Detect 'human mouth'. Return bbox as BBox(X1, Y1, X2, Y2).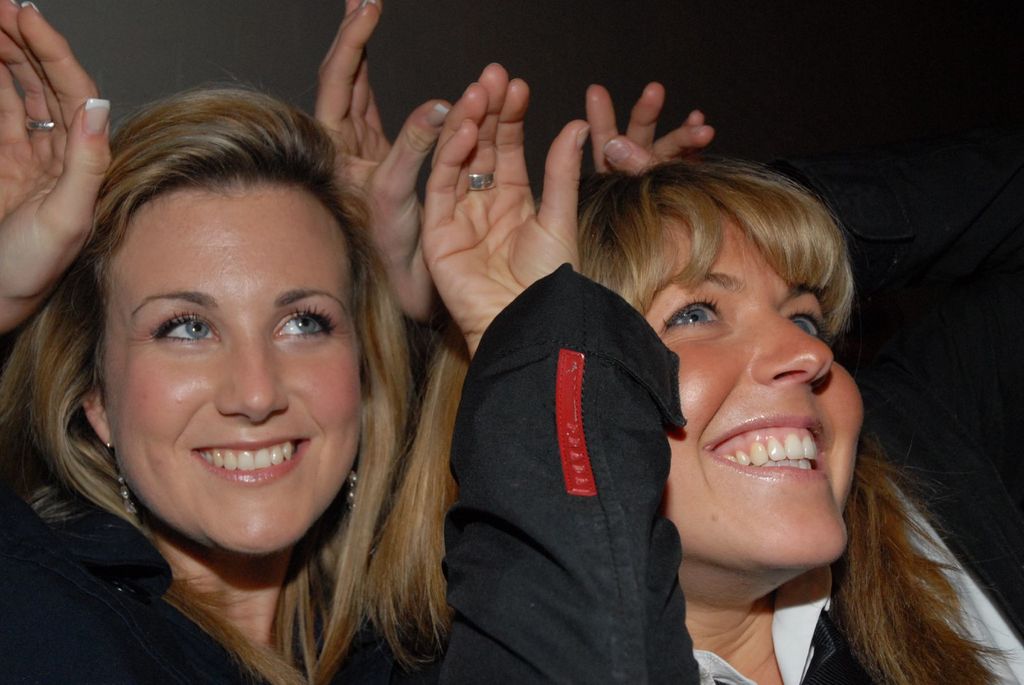
BBox(191, 421, 318, 498).
